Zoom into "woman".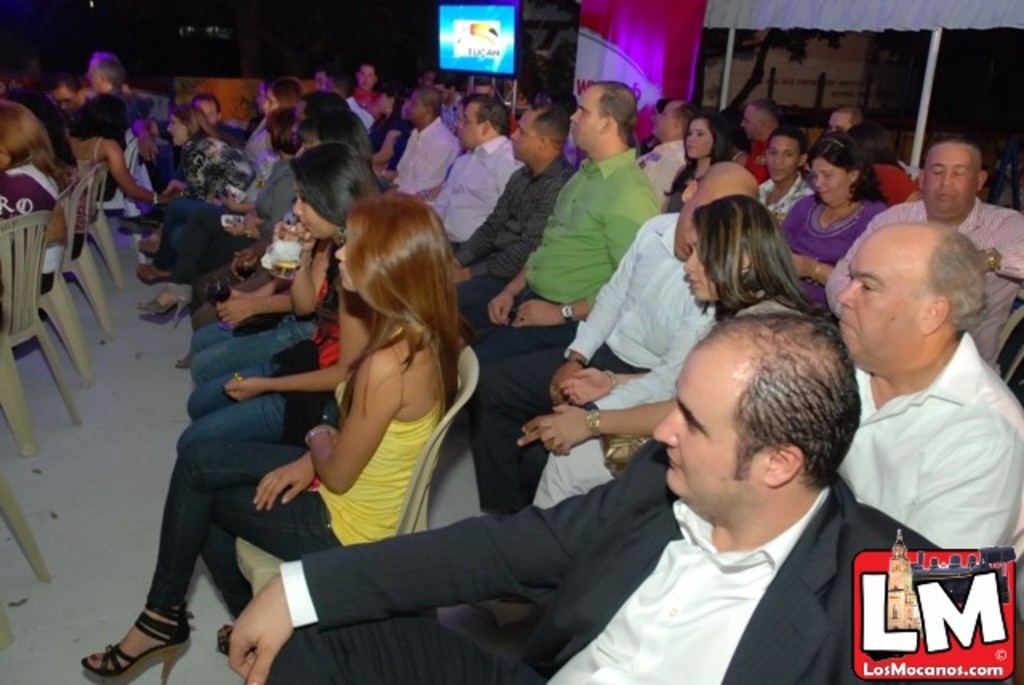
Zoom target: x1=845, y1=122, x2=926, y2=214.
